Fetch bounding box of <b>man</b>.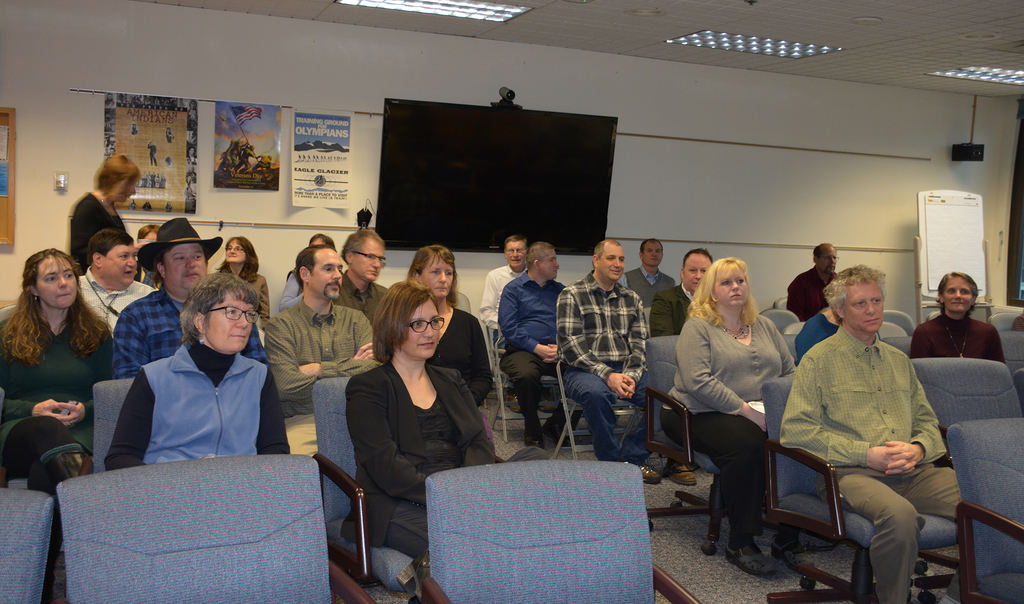
Bbox: left=655, top=246, right=715, bottom=335.
